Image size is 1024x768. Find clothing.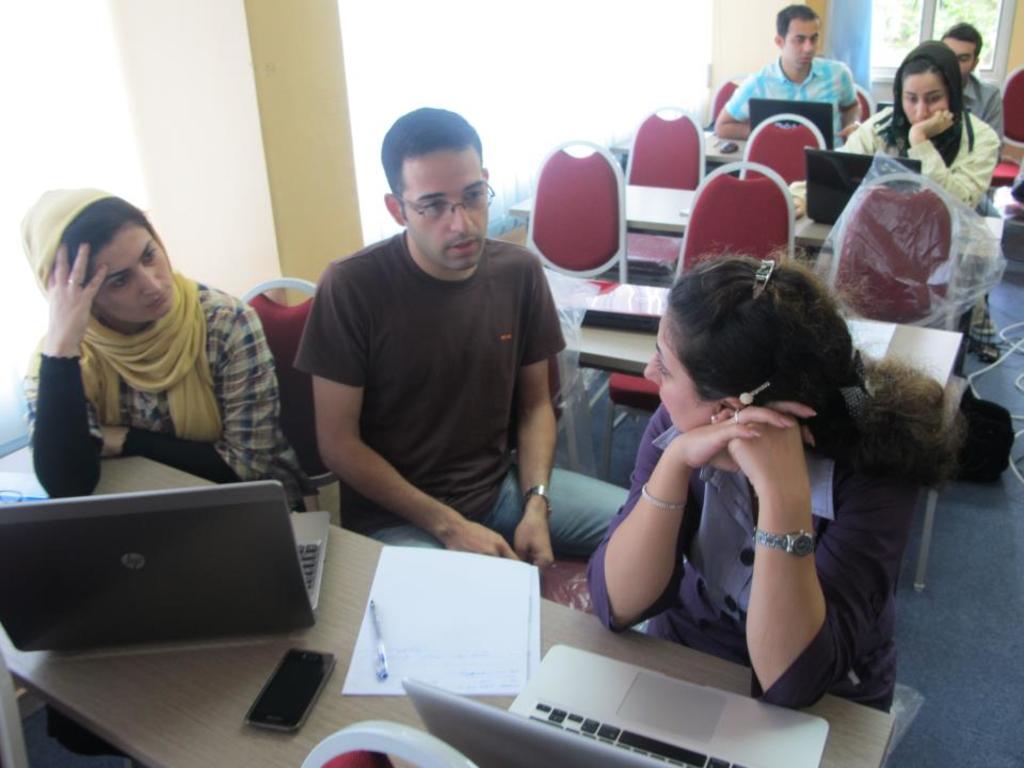
x1=950, y1=74, x2=1004, y2=135.
